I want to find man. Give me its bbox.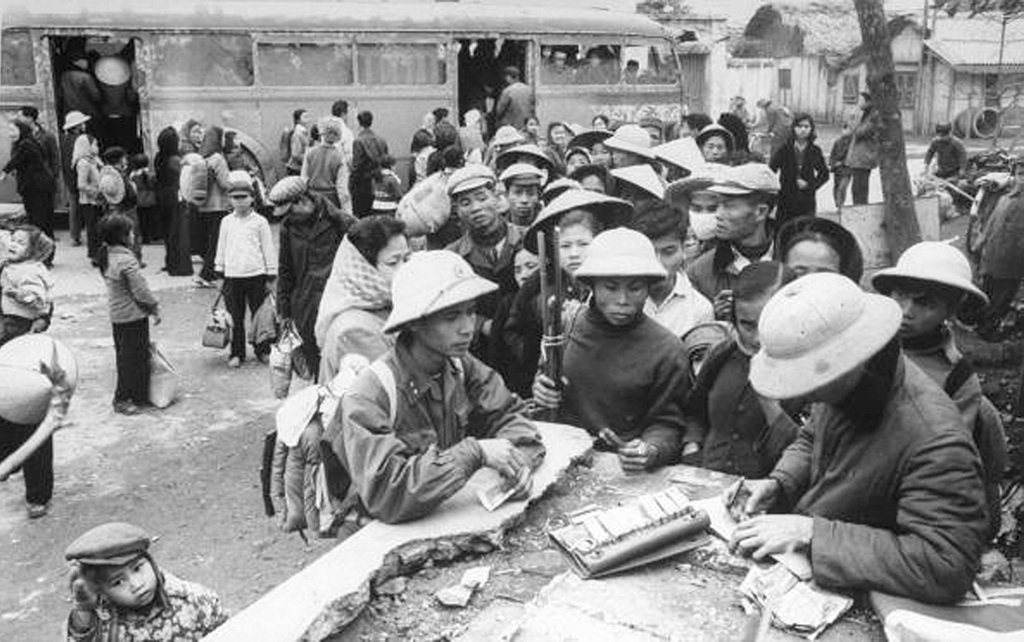
bbox=(319, 249, 544, 529).
